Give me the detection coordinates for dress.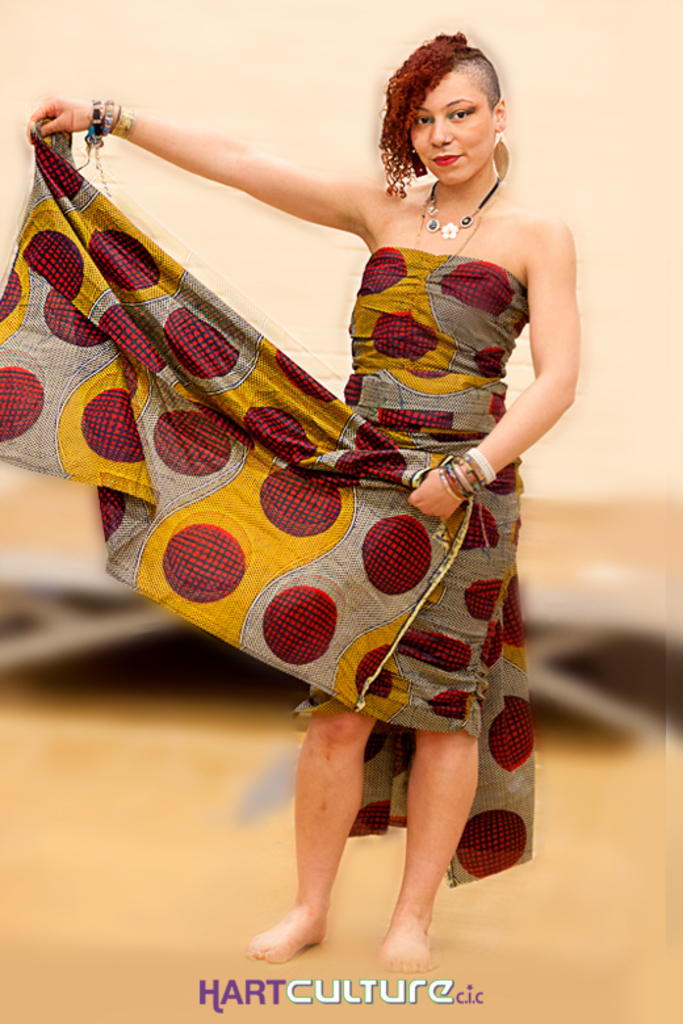
bbox=(0, 121, 532, 887).
